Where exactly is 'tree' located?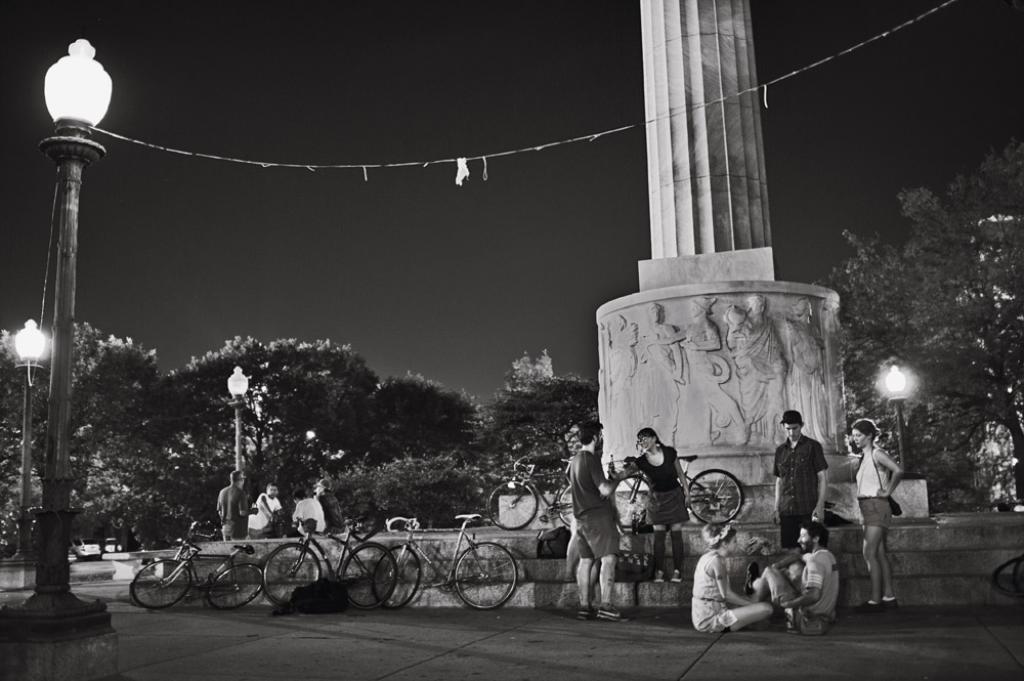
Its bounding box is region(0, 322, 153, 548).
